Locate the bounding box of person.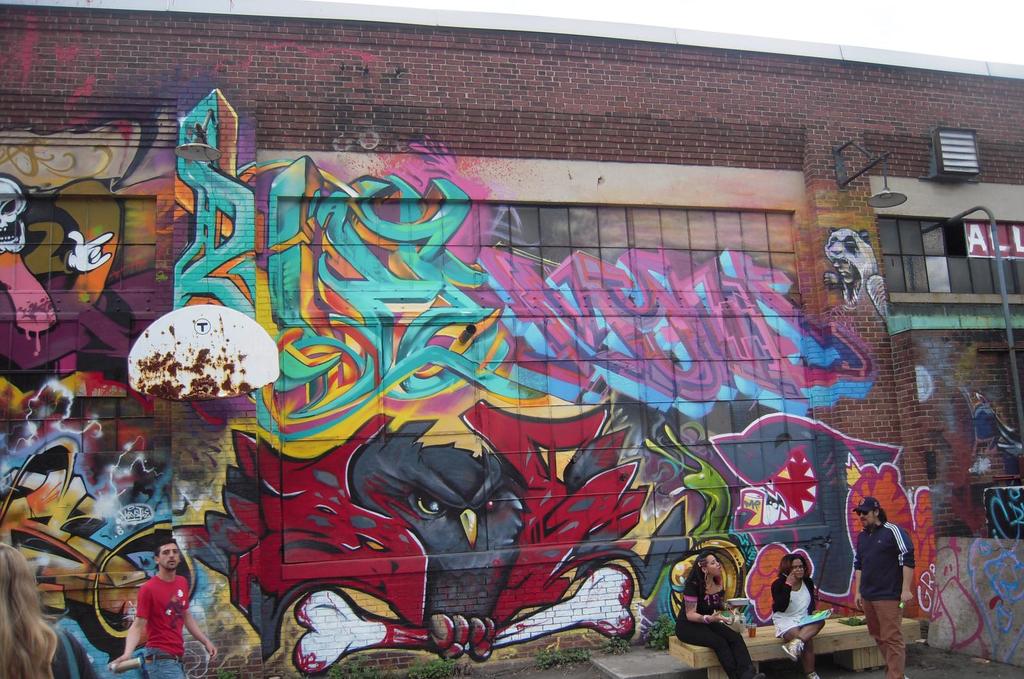
Bounding box: <box>769,549,835,678</box>.
